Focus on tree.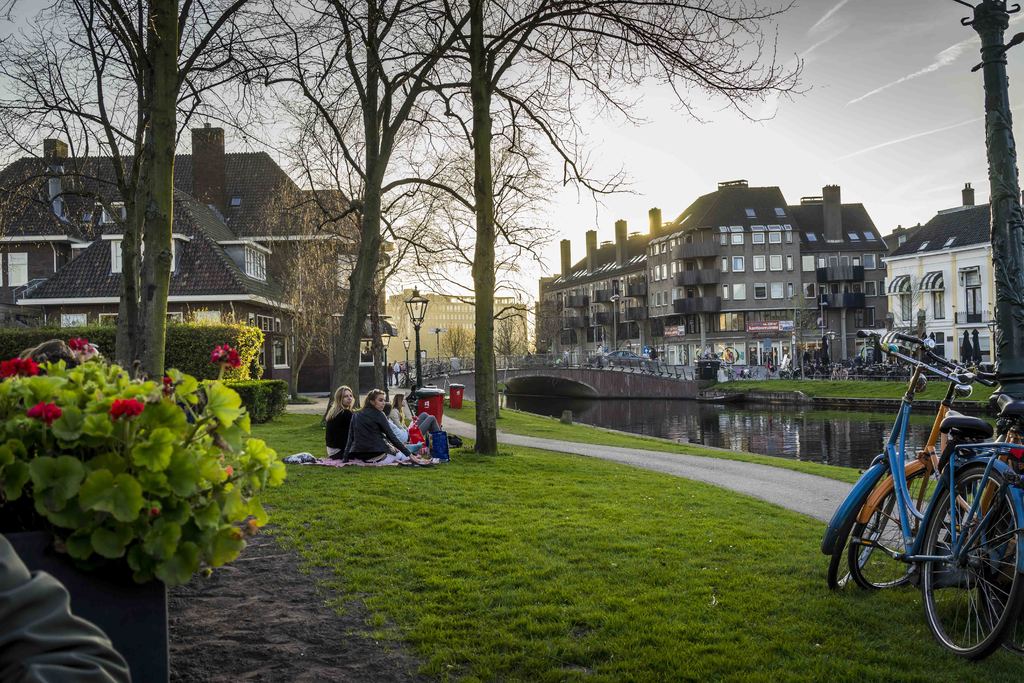
Focused at 227,0,508,400.
